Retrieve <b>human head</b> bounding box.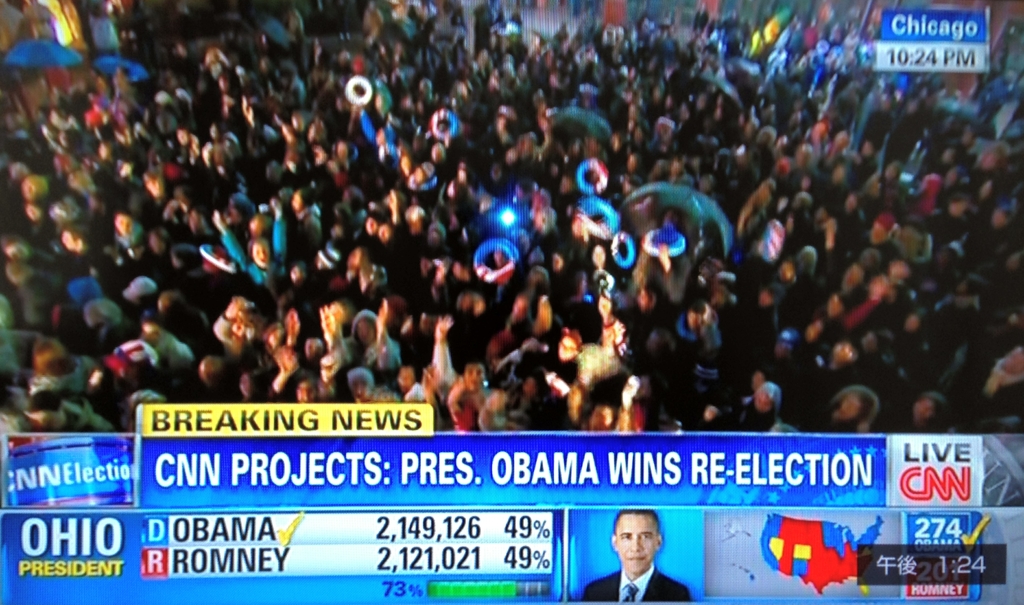
Bounding box: box(913, 391, 947, 421).
